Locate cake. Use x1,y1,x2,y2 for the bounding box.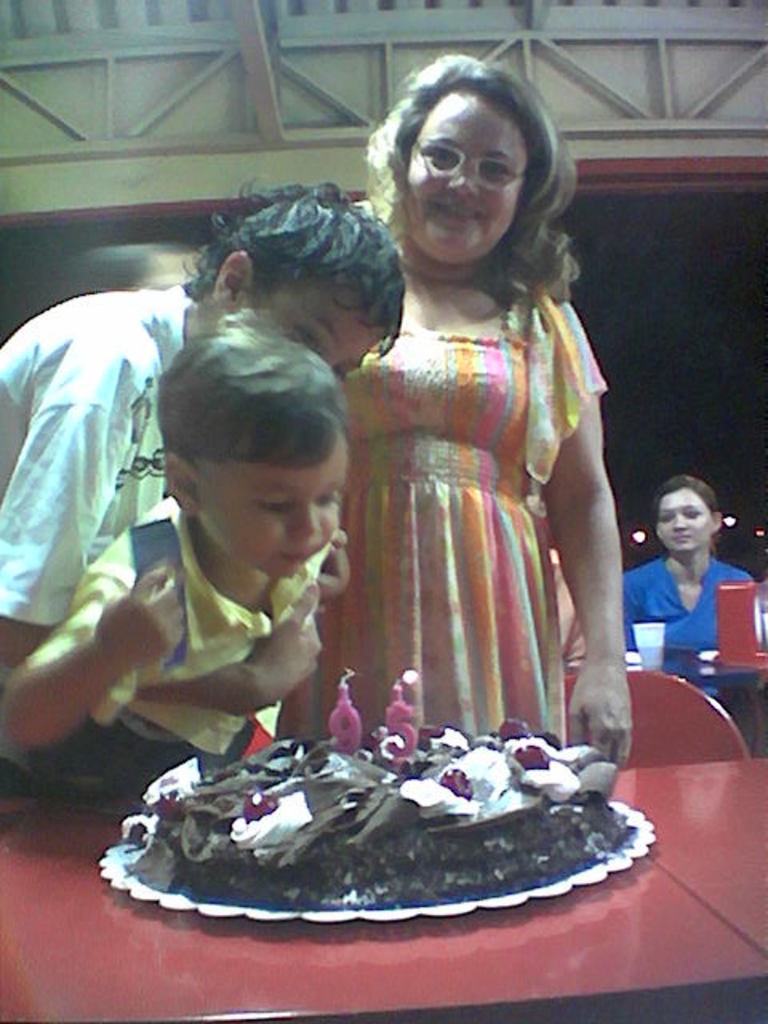
118,715,645,920.
